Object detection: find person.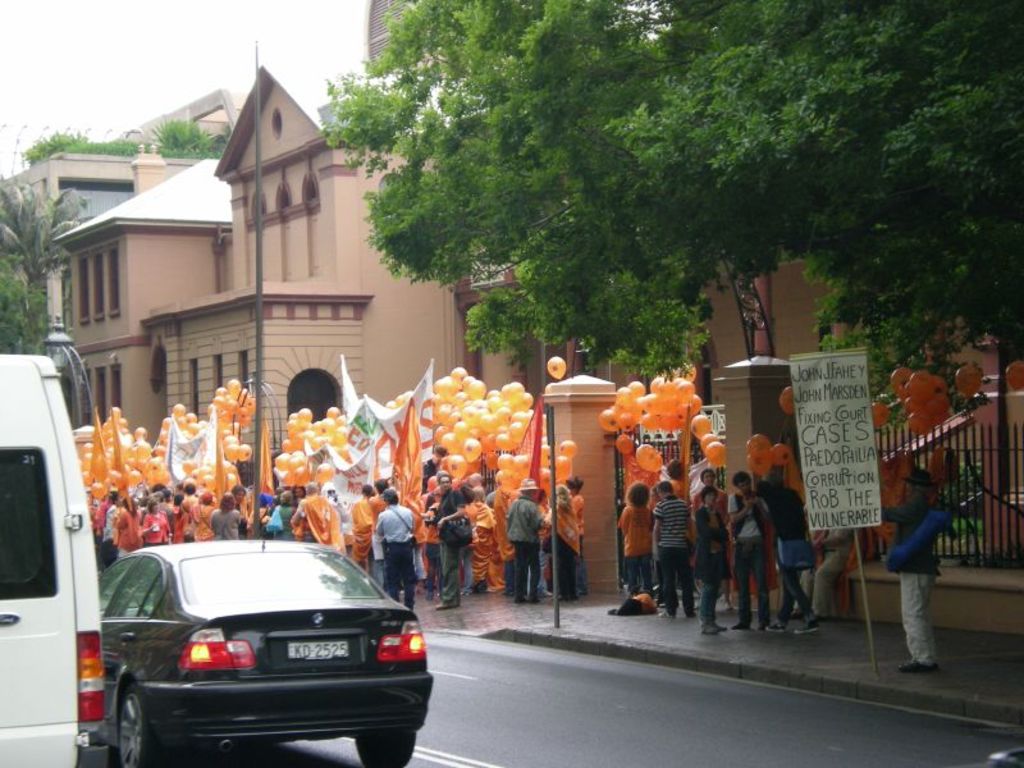
left=435, top=471, right=463, bottom=602.
